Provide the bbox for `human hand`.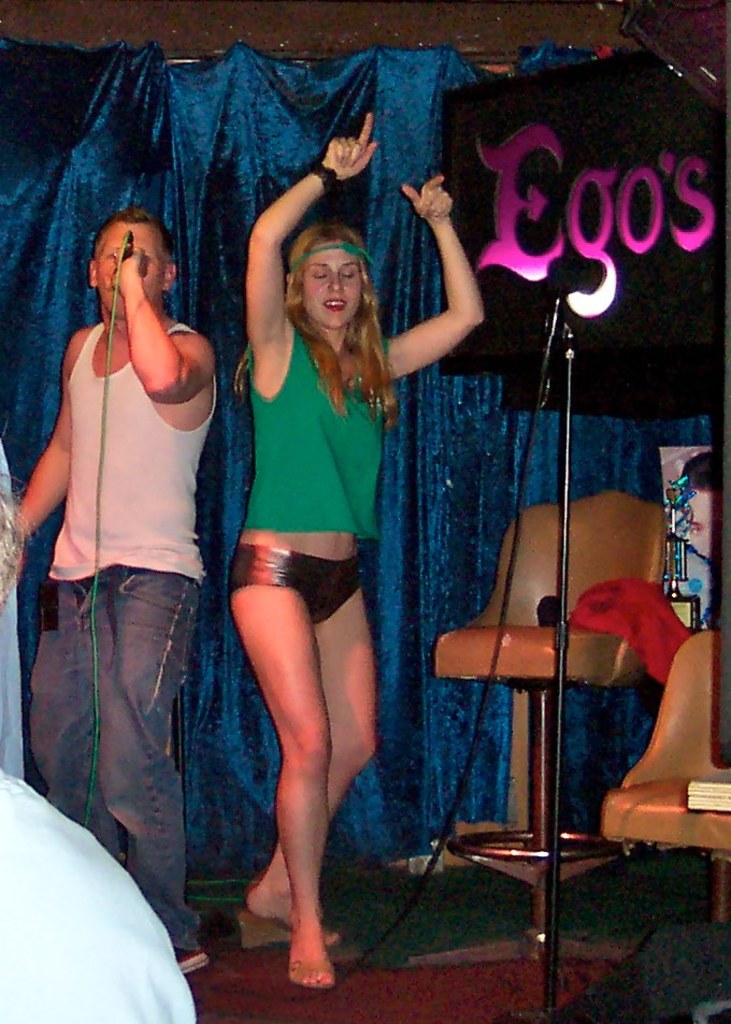
box=[405, 161, 474, 246].
